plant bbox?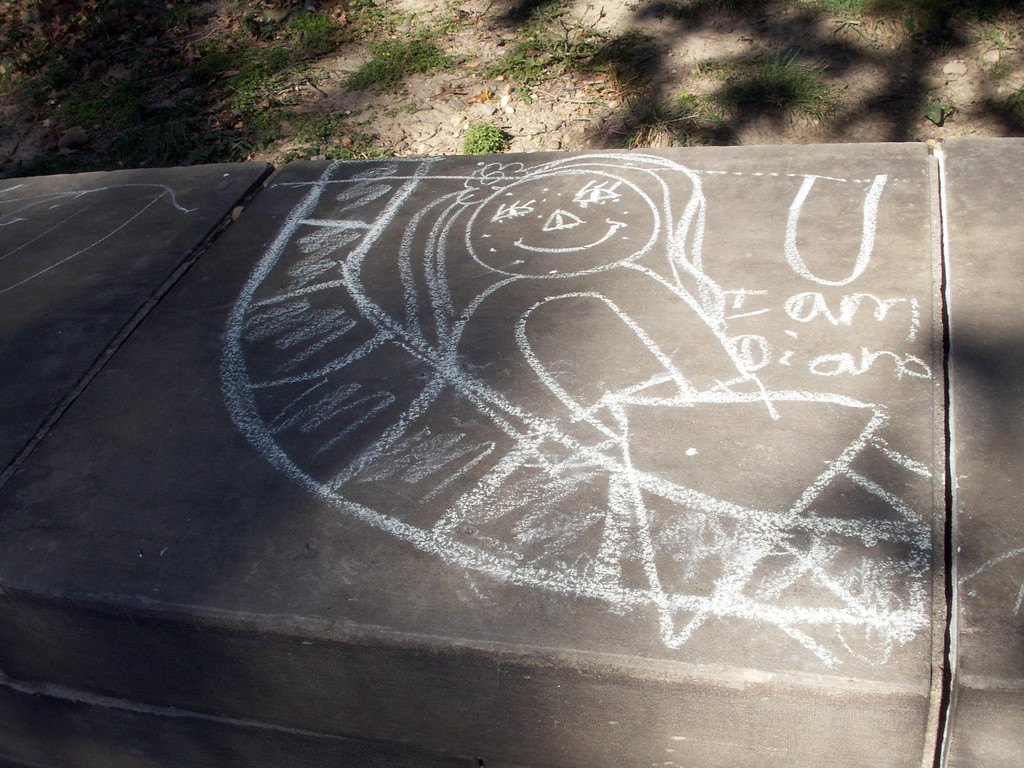
913 95 969 127
